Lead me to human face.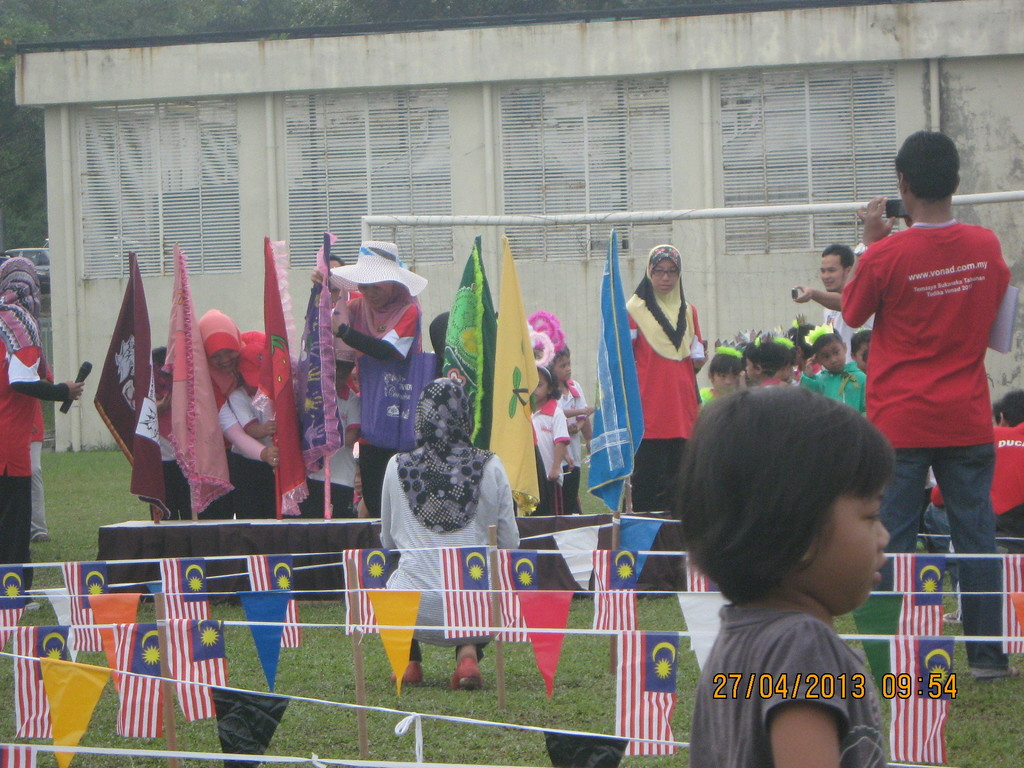
Lead to locate(820, 260, 843, 294).
